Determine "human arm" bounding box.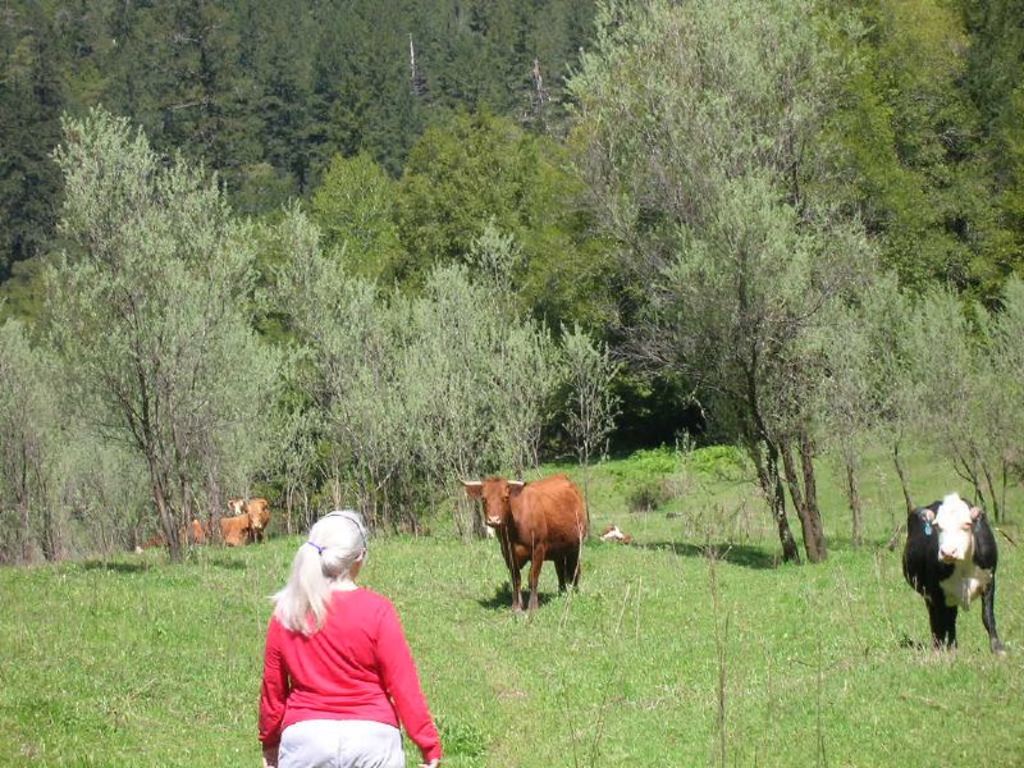
Determined: {"x1": 256, "y1": 605, "x2": 291, "y2": 765}.
